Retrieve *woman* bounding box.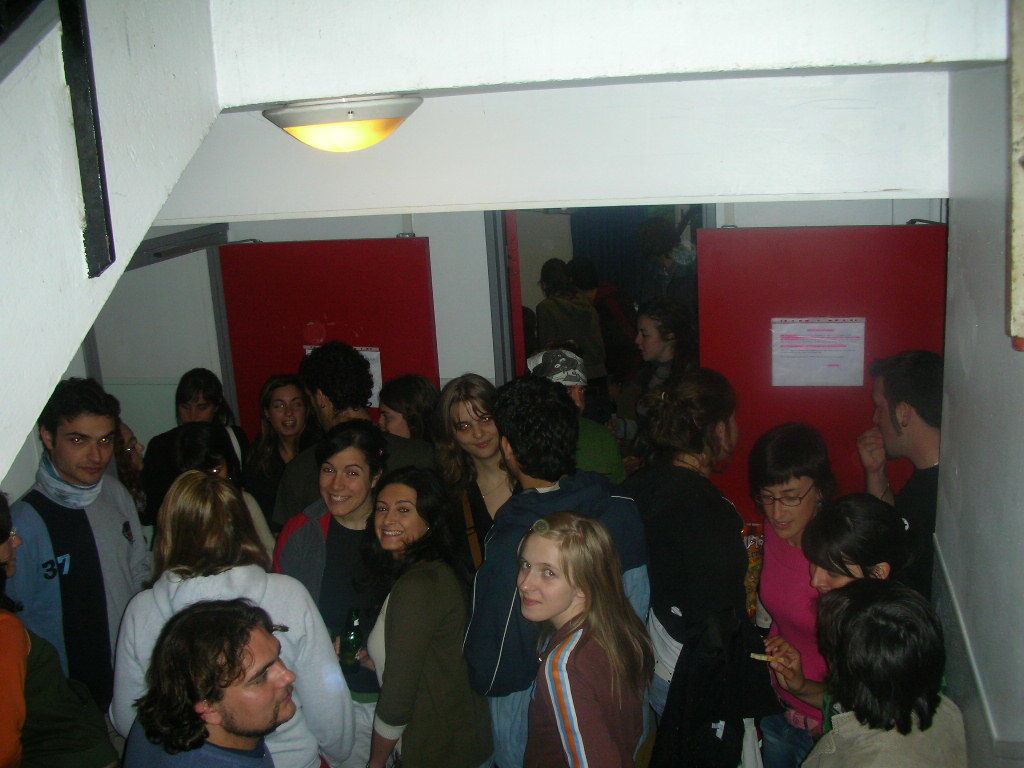
Bounding box: [725, 412, 855, 767].
